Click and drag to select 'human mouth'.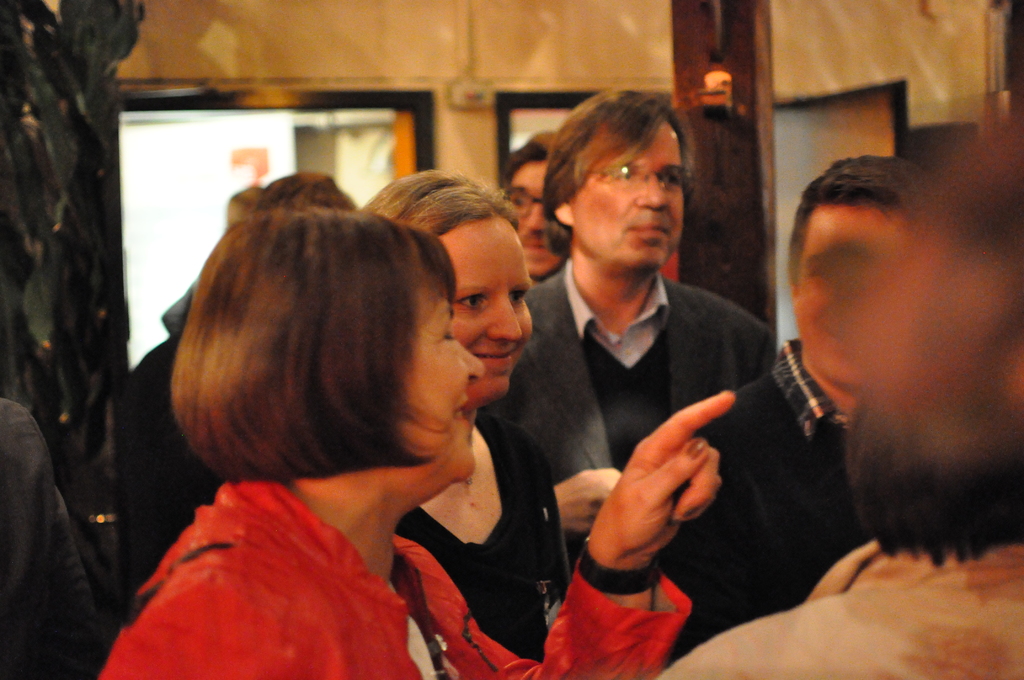
Selection: {"x1": 621, "y1": 212, "x2": 671, "y2": 241}.
